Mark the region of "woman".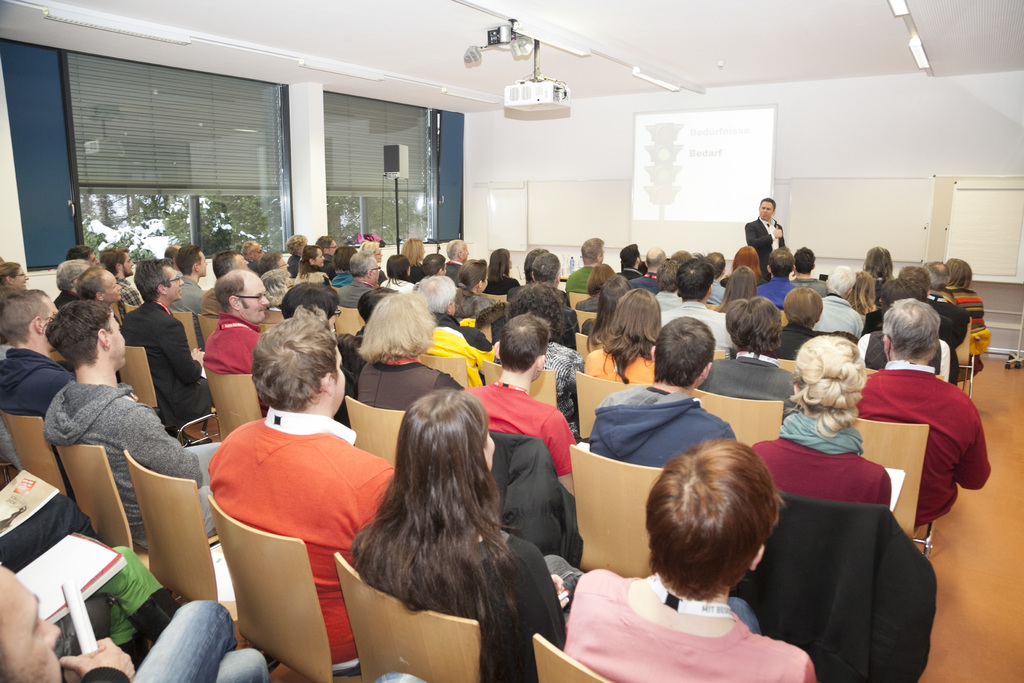
Region: locate(714, 265, 753, 314).
